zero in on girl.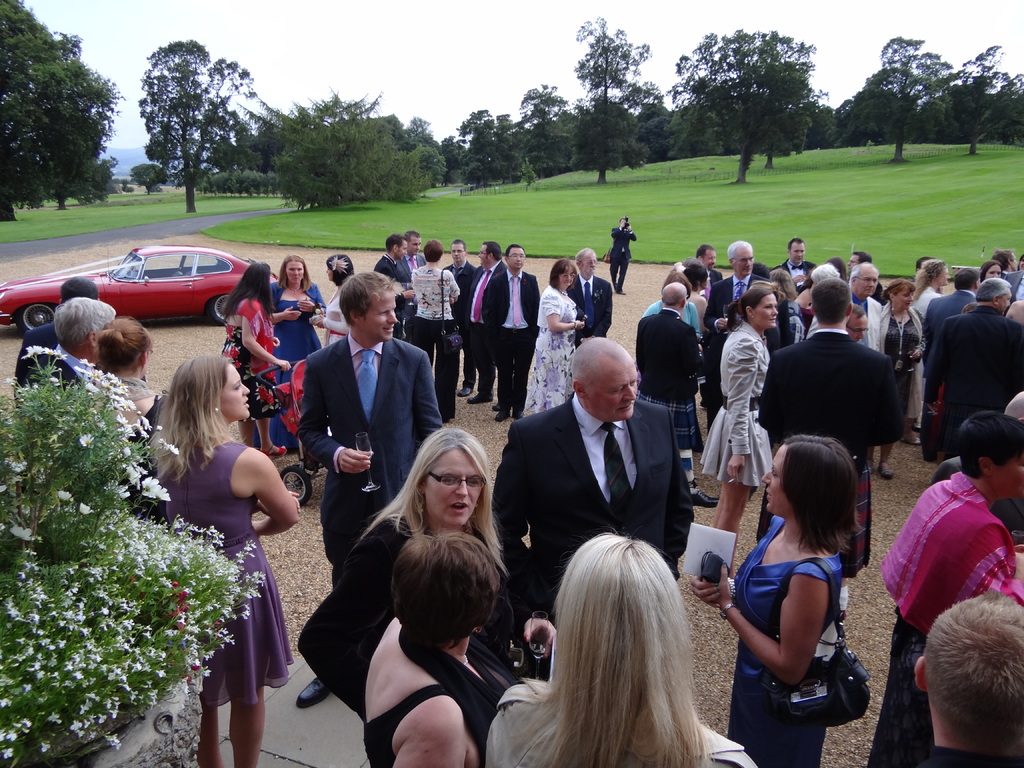
Zeroed in: [881, 406, 1023, 765].
